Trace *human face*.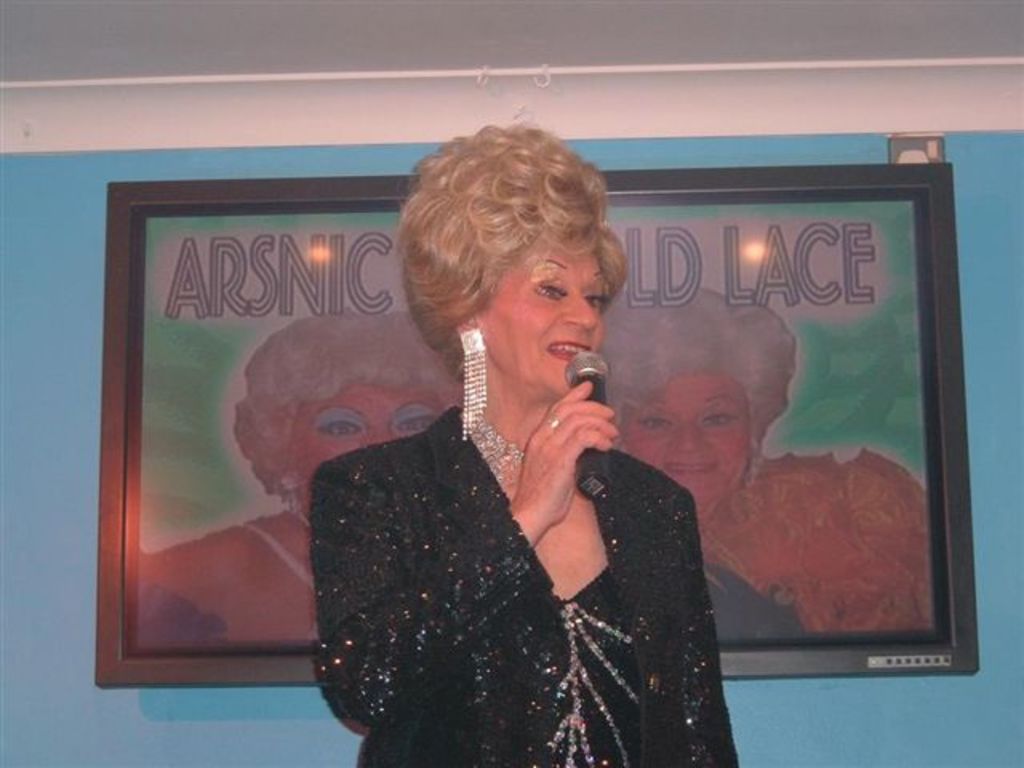
Traced to box=[626, 373, 746, 502].
